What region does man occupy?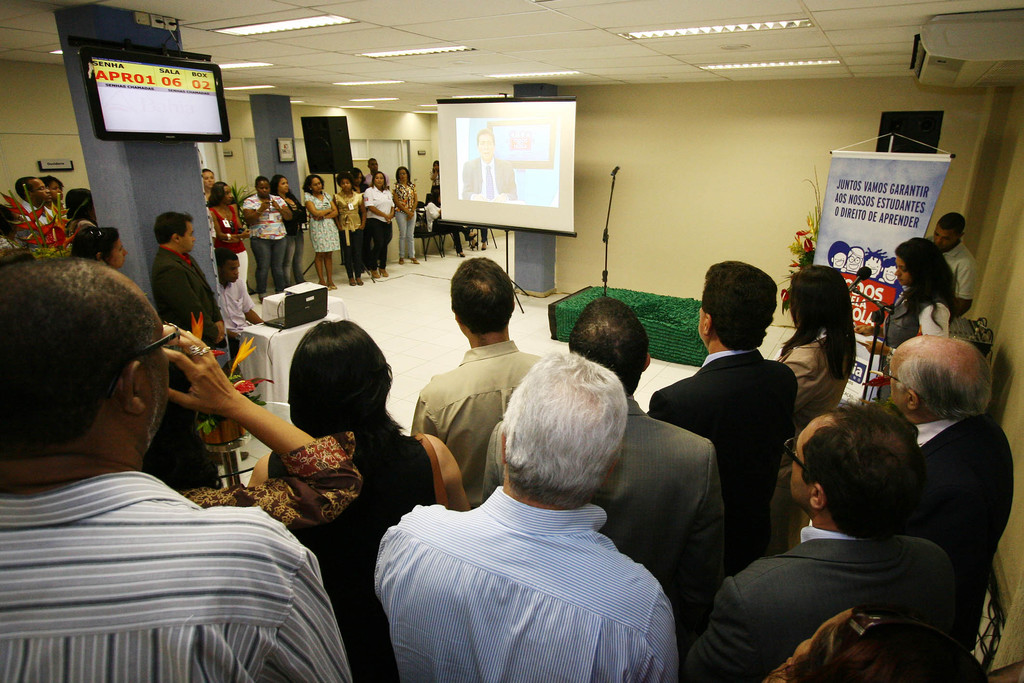
[x1=680, y1=400, x2=977, y2=682].
